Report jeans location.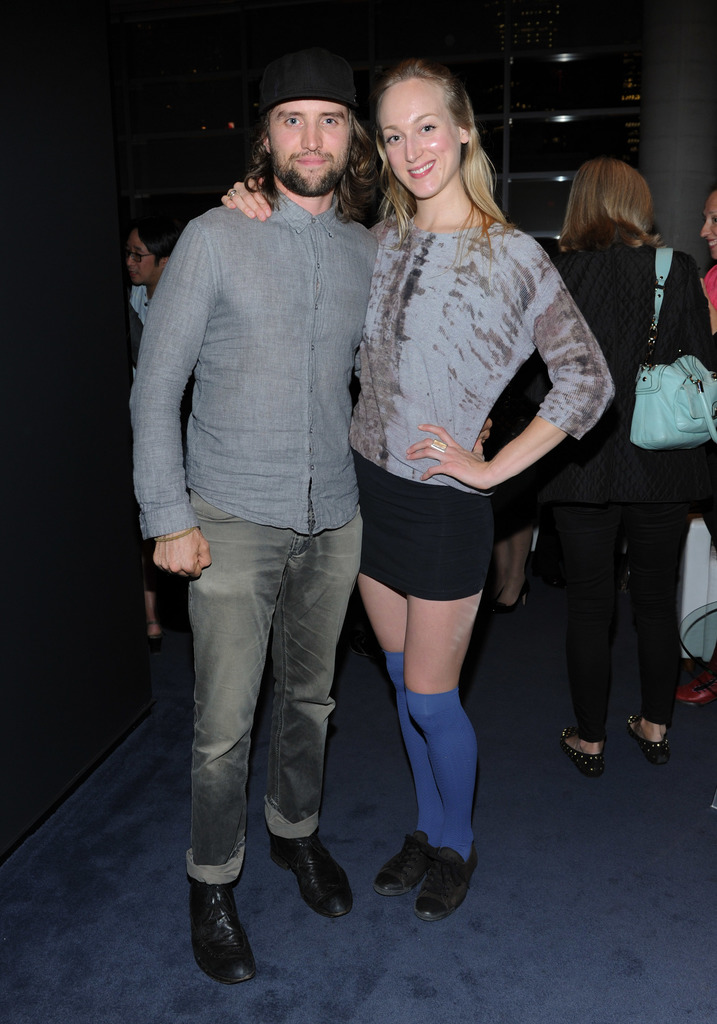
Report: bbox=[178, 493, 392, 915].
